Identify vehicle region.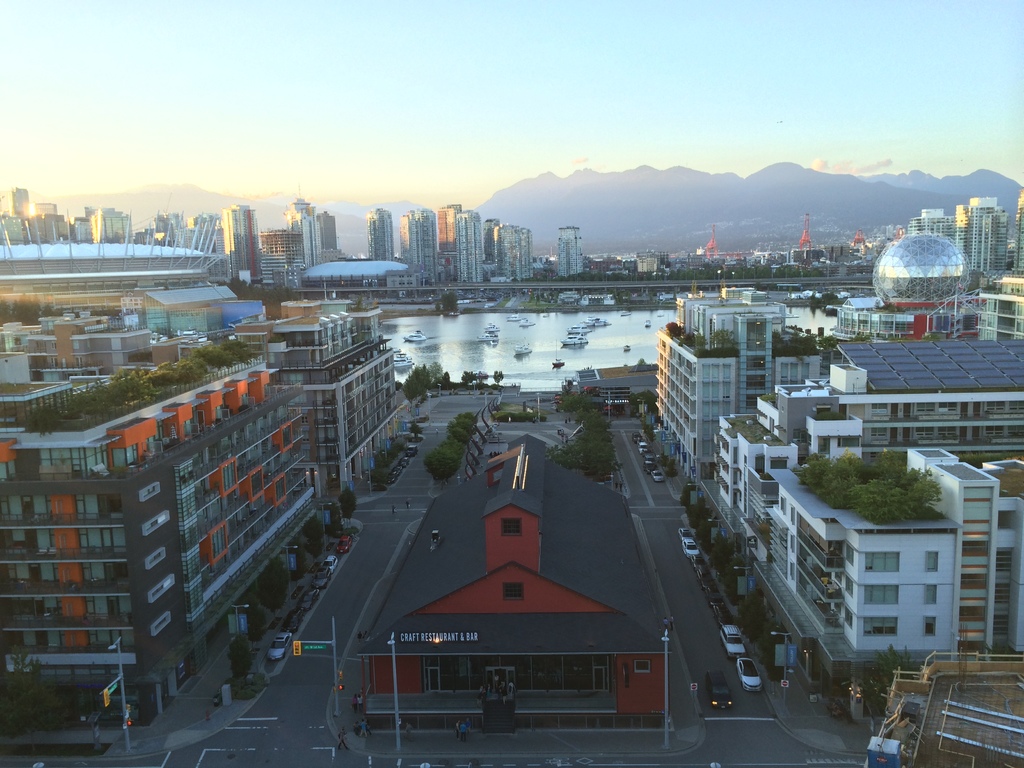
Region: [x1=584, y1=316, x2=611, y2=331].
